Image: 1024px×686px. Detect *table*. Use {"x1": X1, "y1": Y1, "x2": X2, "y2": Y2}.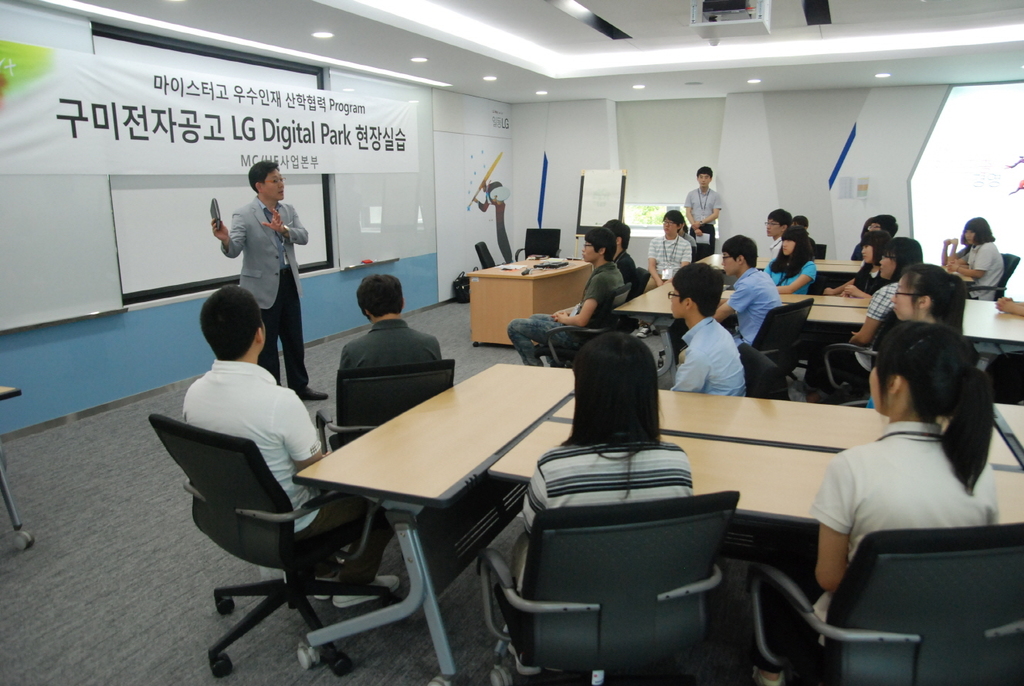
{"x1": 617, "y1": 300, "x2": 1023, "y2": 388}.
